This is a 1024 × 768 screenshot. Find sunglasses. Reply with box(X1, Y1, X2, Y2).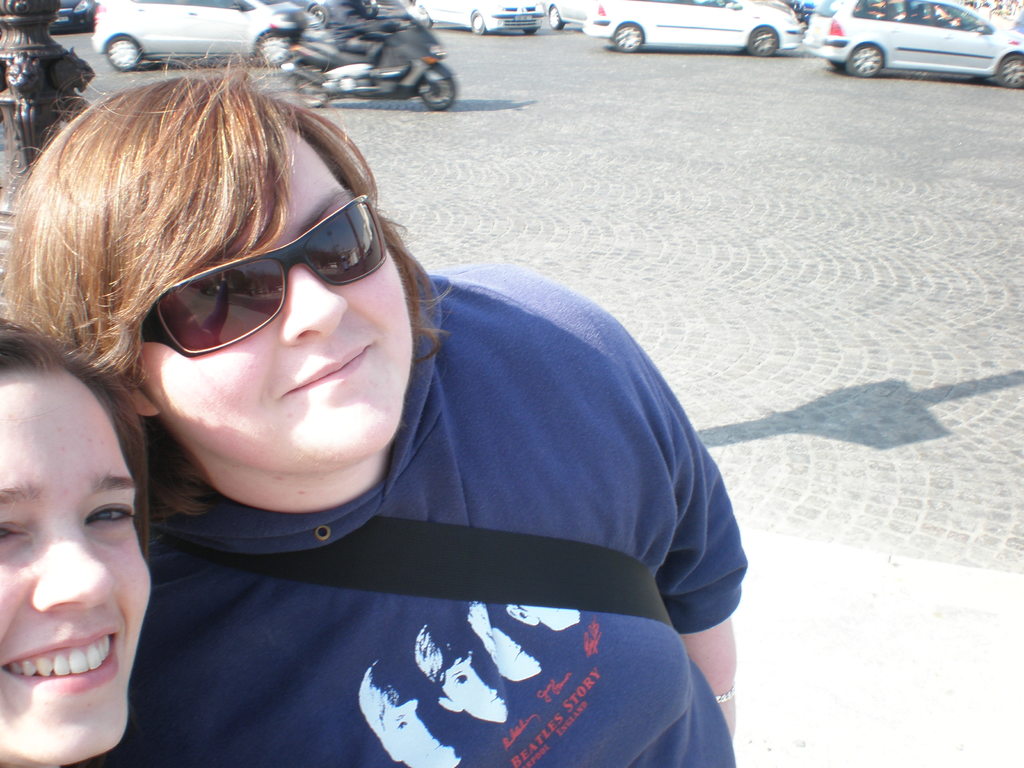
box(141, 195, 387, 358).
